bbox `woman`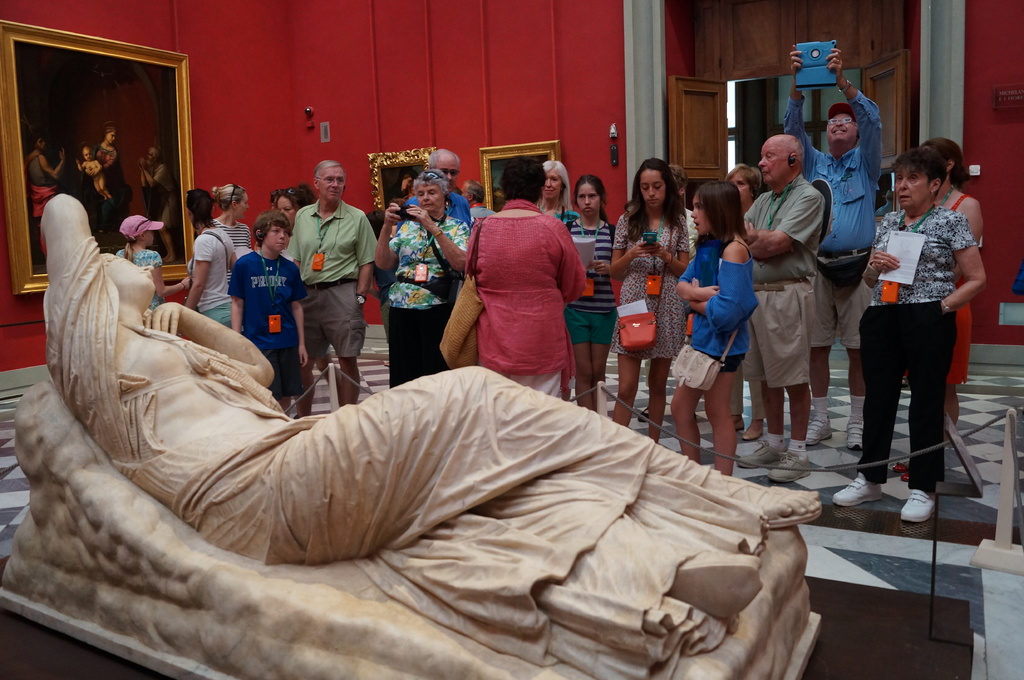
bbox=(187, 186, 237, 324)
